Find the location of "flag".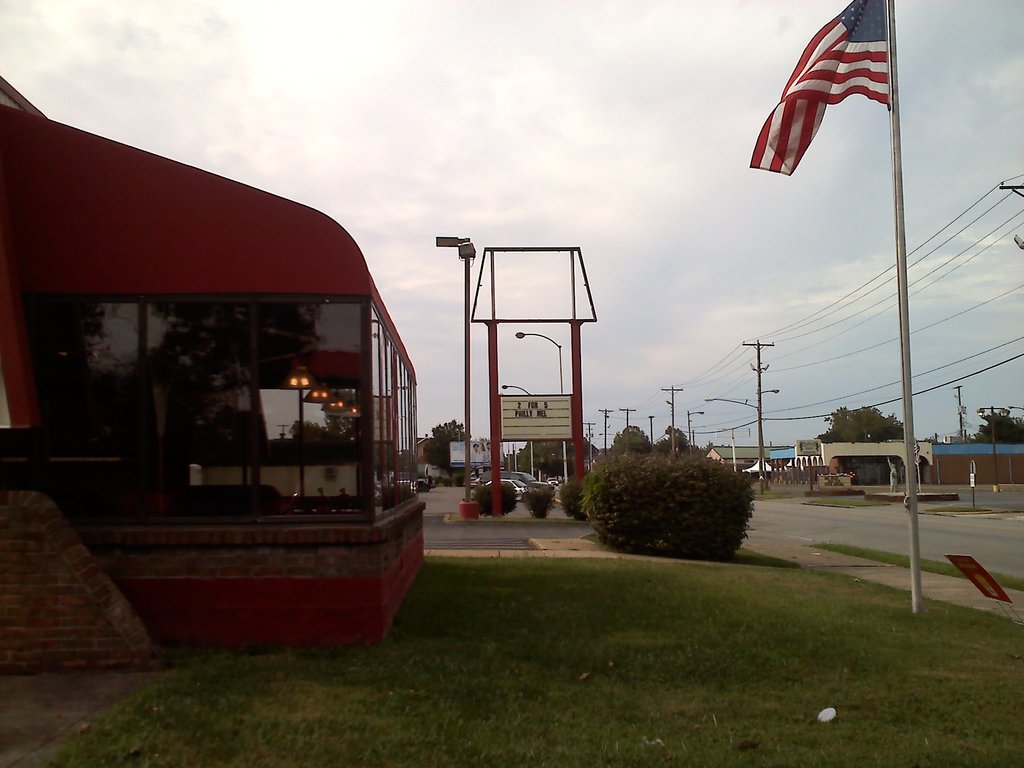
Location: l=749, t=13, r=902, b=178.
